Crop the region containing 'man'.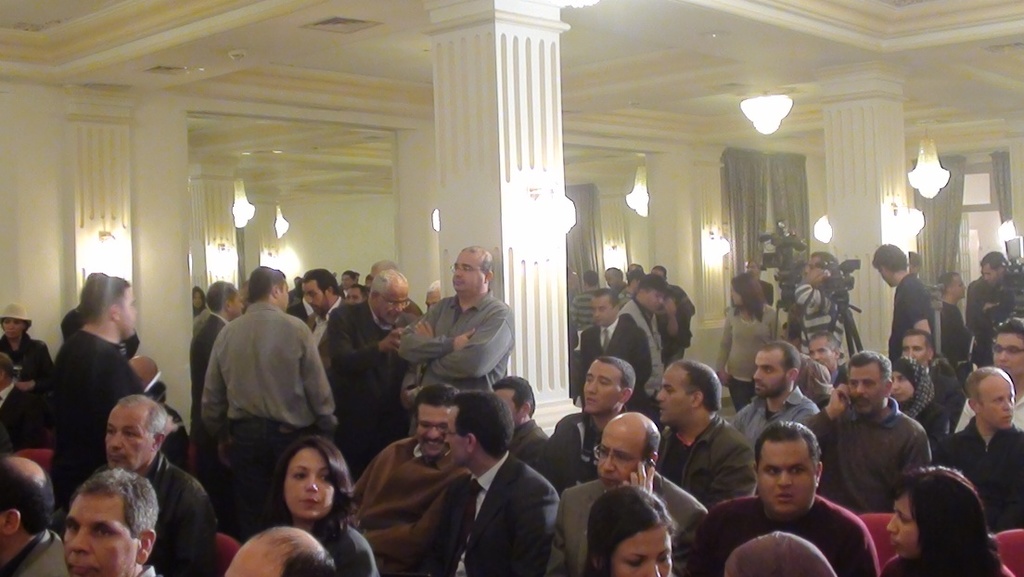
Crop region: [710, 418, 889, 575].
